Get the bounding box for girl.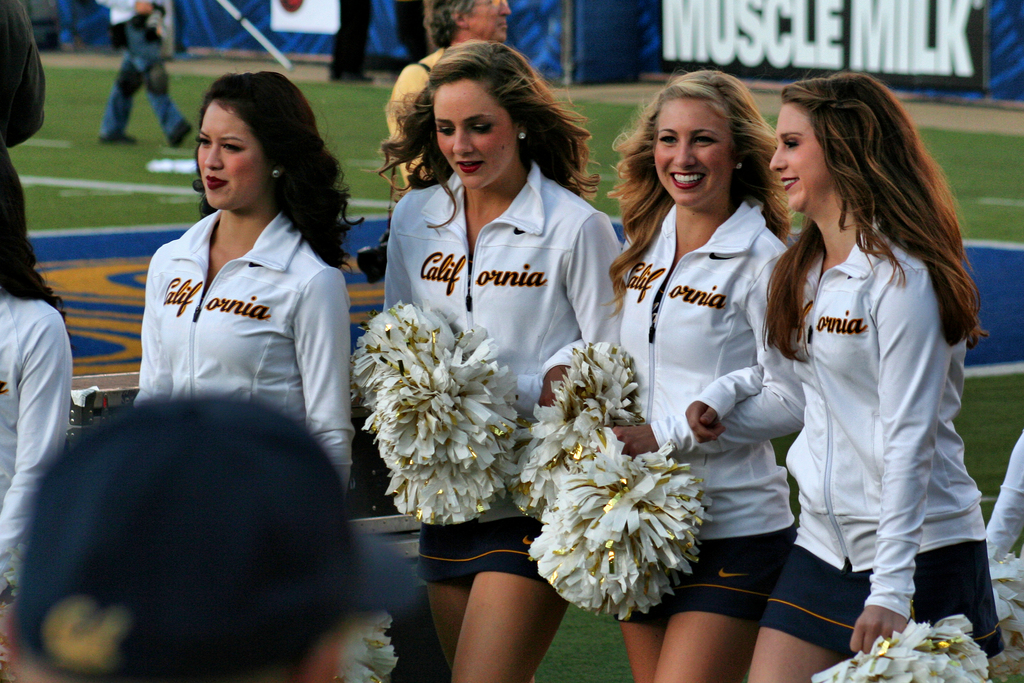
locate(586, 66, 1009, 682).
